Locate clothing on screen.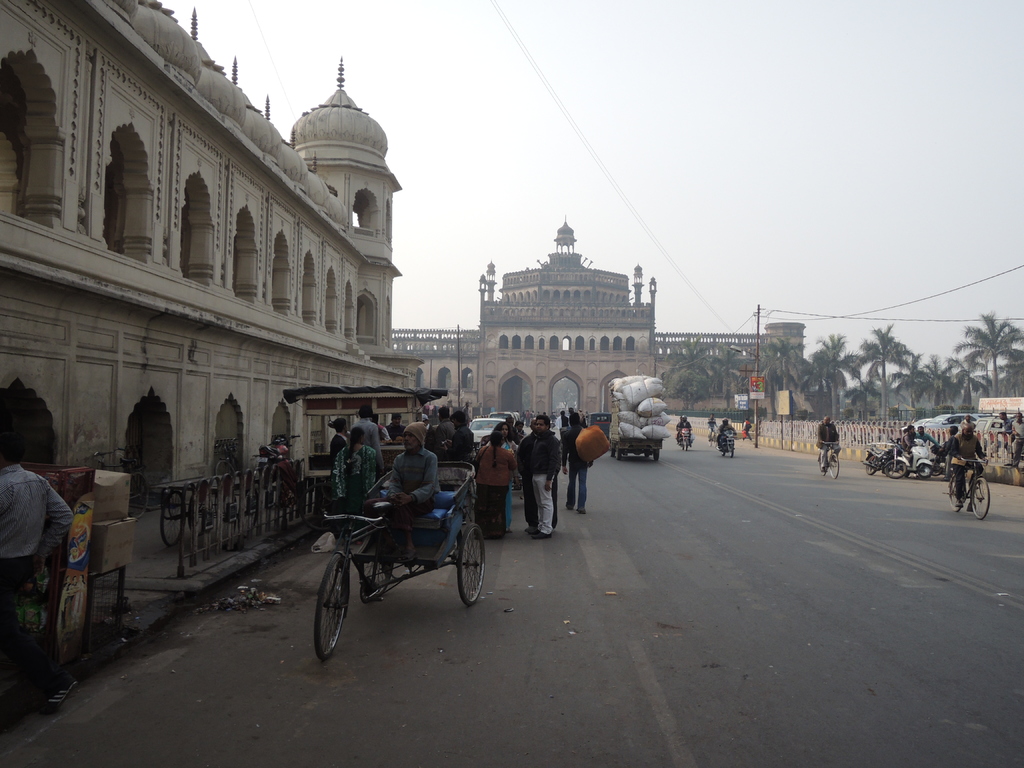
On screen at select_region(900, 431, 915, 454).
